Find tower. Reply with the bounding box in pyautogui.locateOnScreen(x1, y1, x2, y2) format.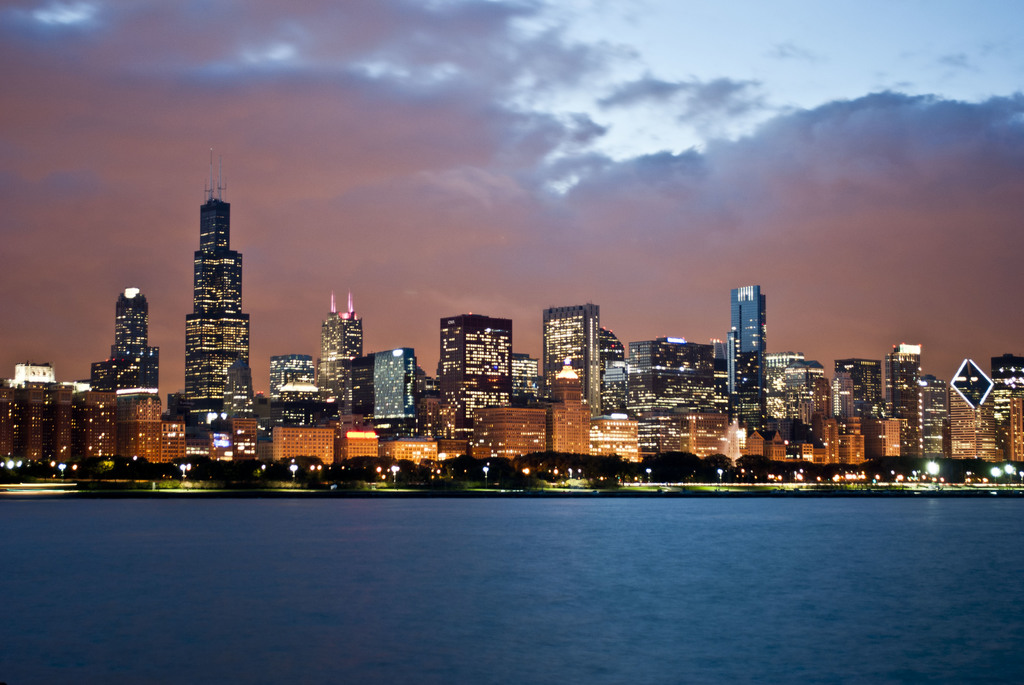
pyautogui.locateOnScreen(552, 304, 605, 418).
